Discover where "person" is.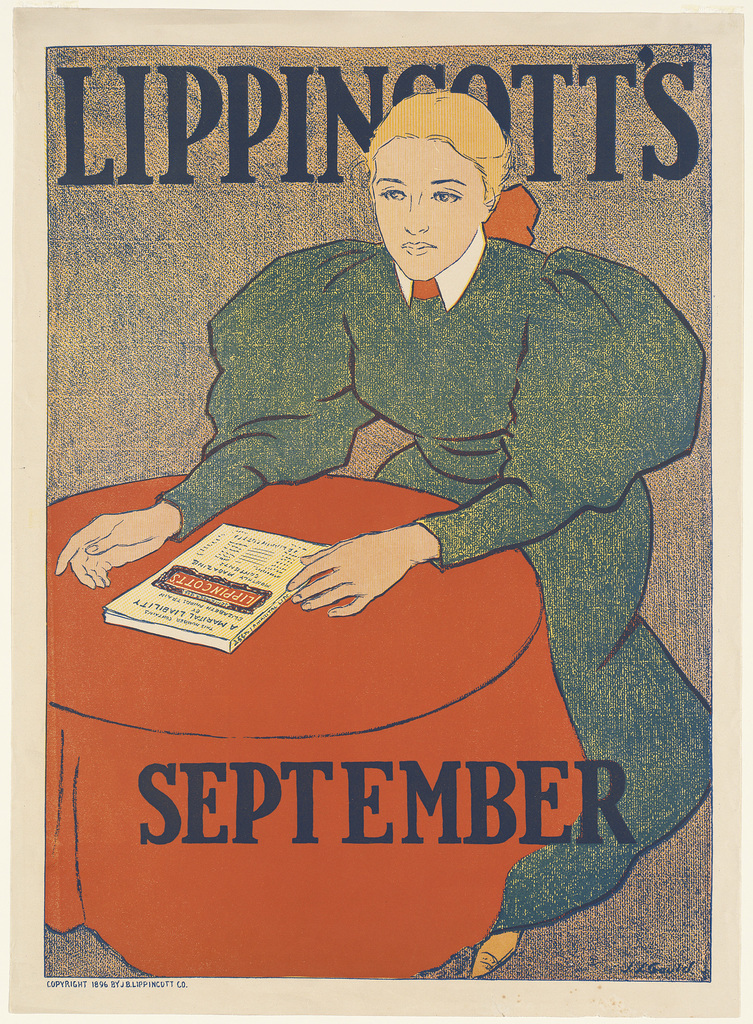
Discovered at x1=54 y1=85 x2=715 y2=979.
